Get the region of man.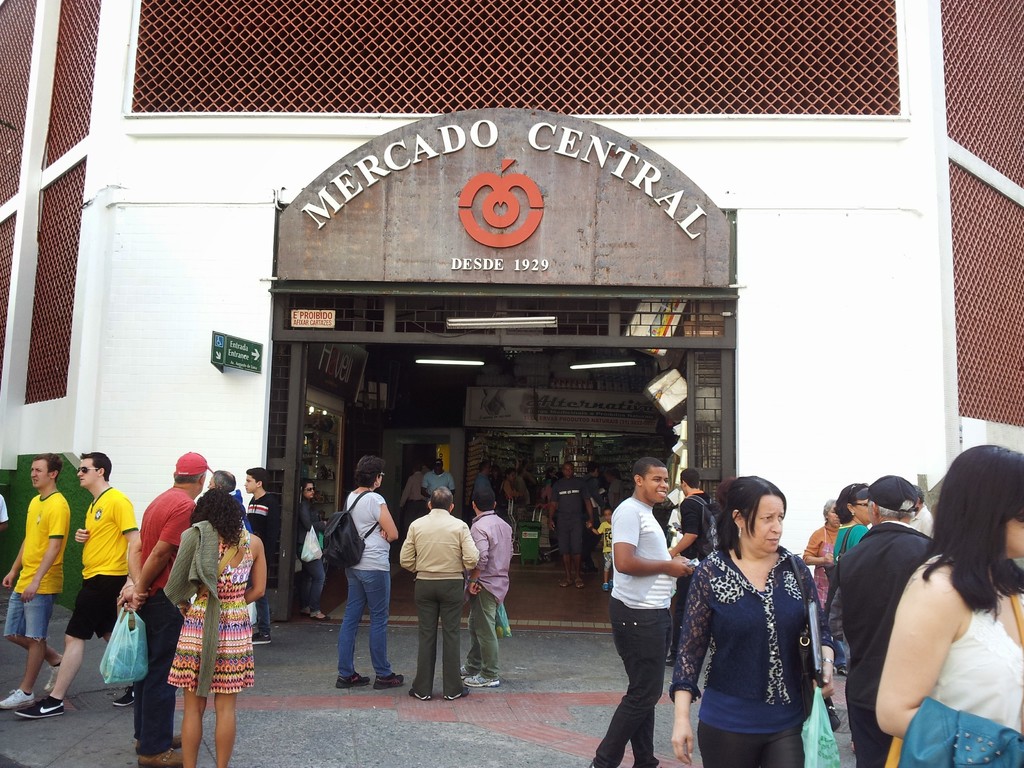
pyautogui.locateOnScreen(911, 487, 938, 535).
